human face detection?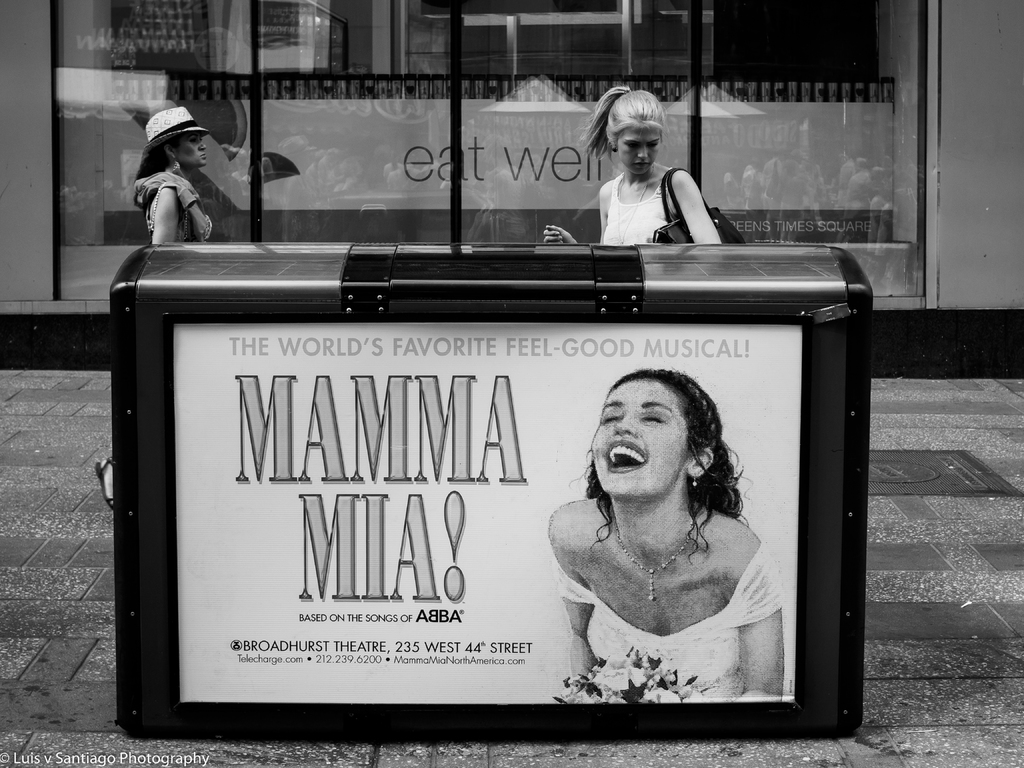
<region>612, 129, 664, 177</region>
